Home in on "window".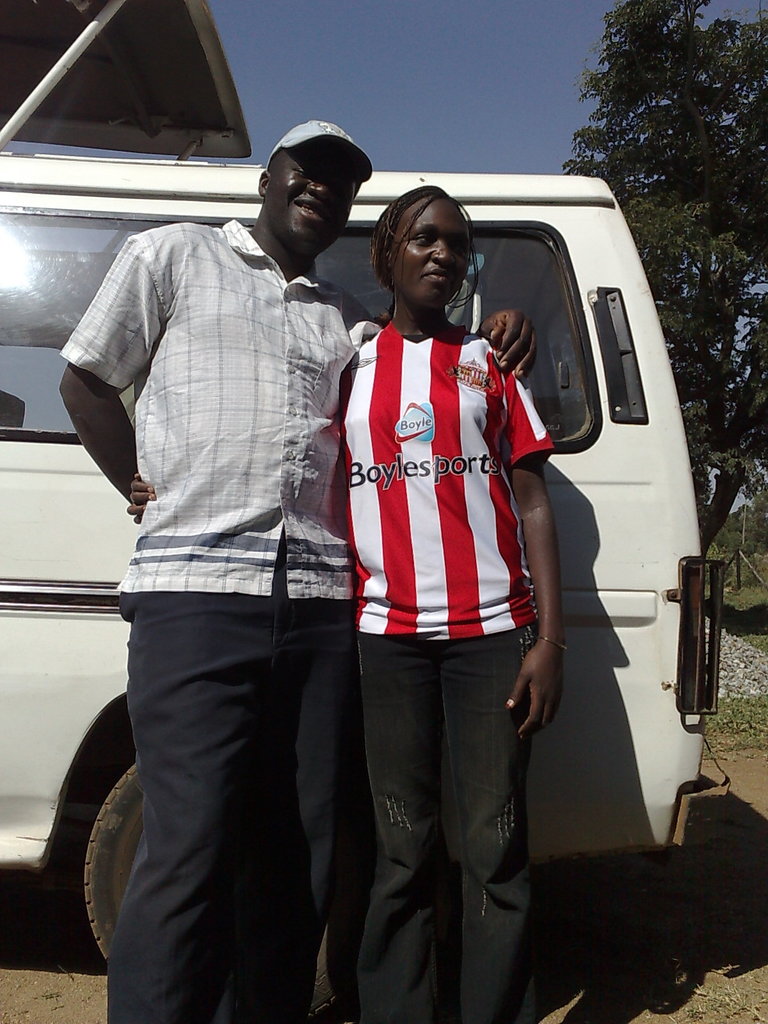
Homed in at bbox=[2, 202, 604, 460].
